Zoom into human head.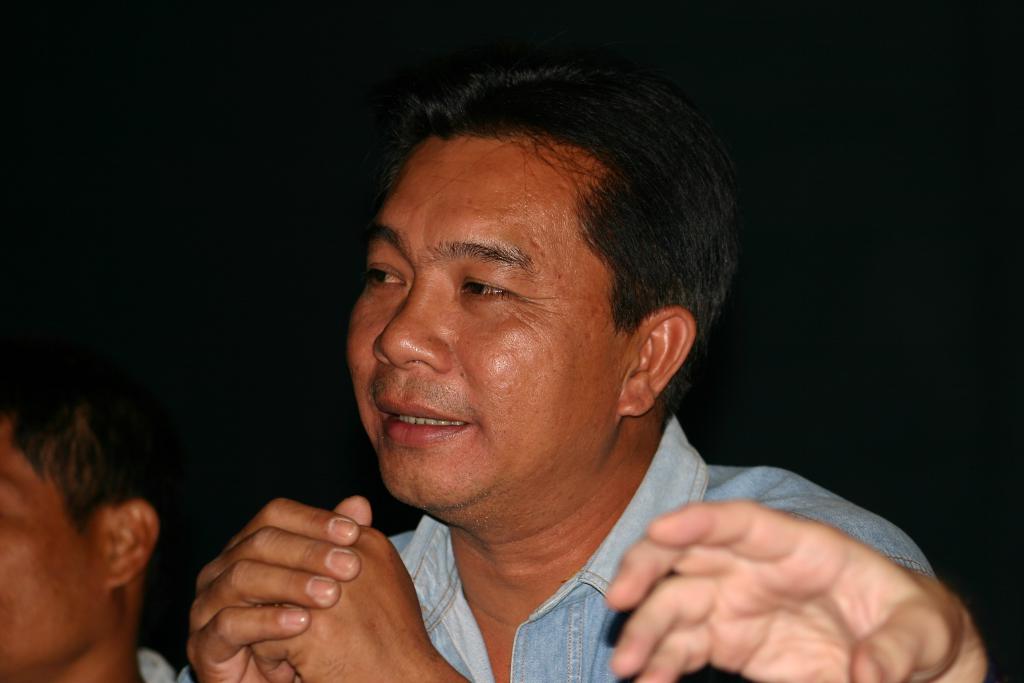
Zoom target: x1=287 y1=63 x2=752 y2=529.
